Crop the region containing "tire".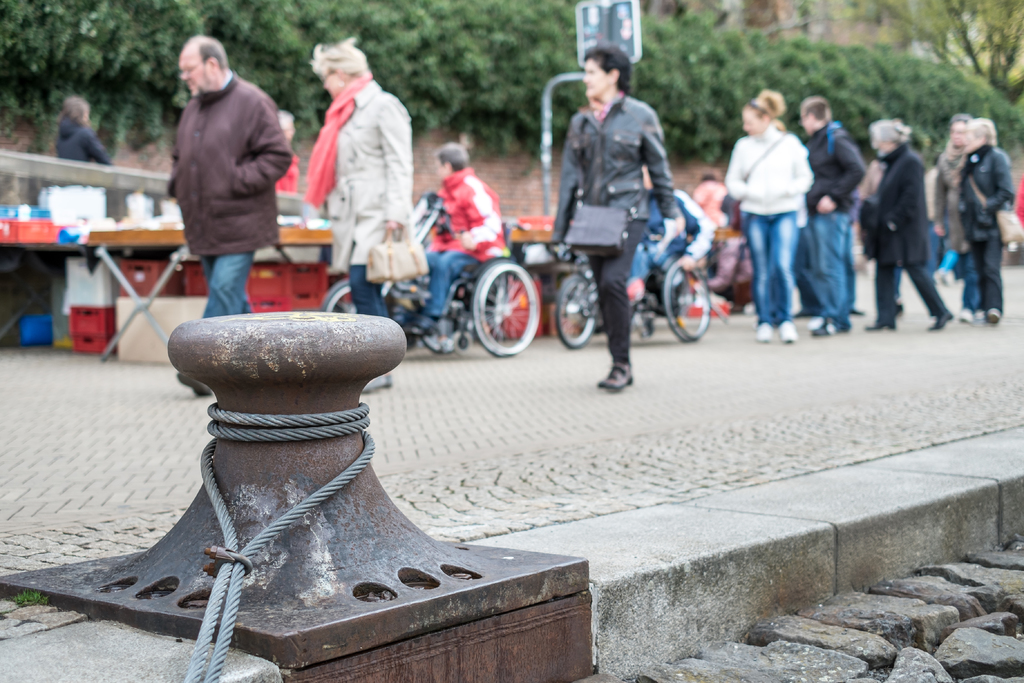
Crop region: [x1=662, y1=259, x2=714, y2=342].
